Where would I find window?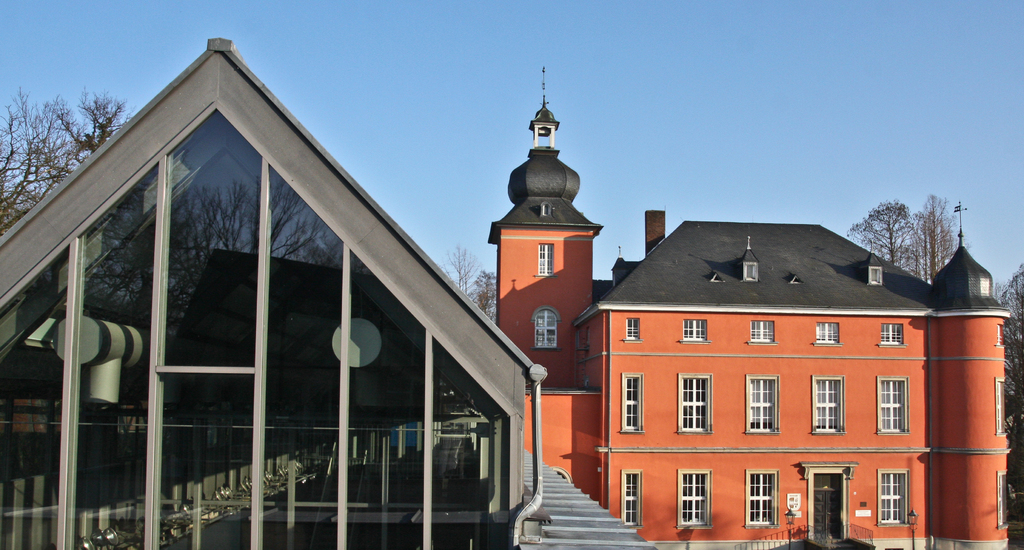
At [left=995, top=374, right=1011, bottom=437].
